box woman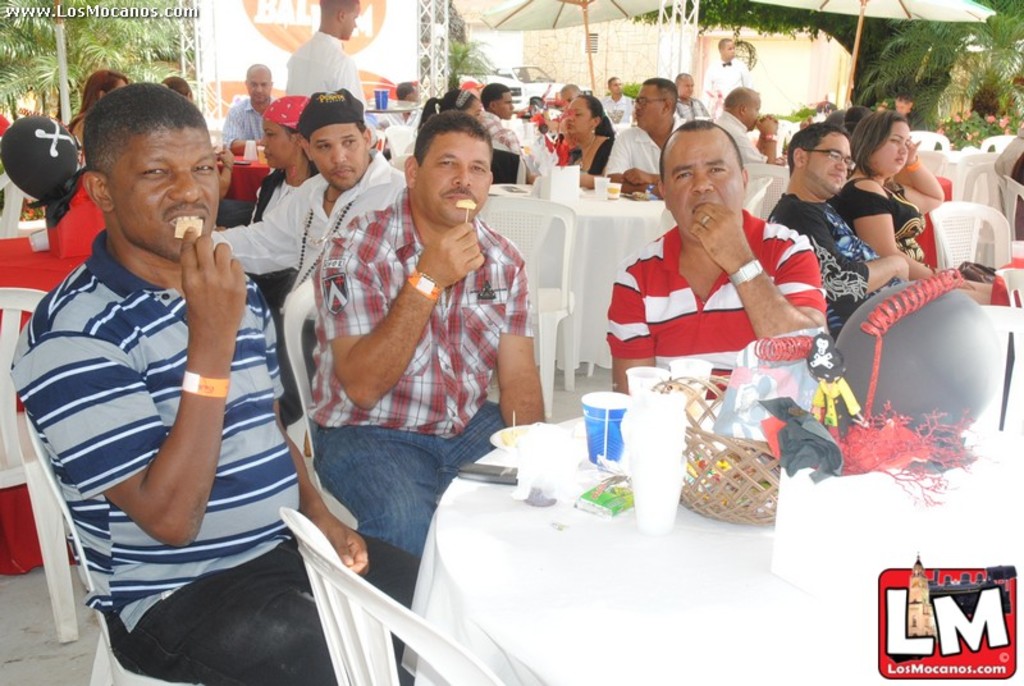
558 88 620 186
